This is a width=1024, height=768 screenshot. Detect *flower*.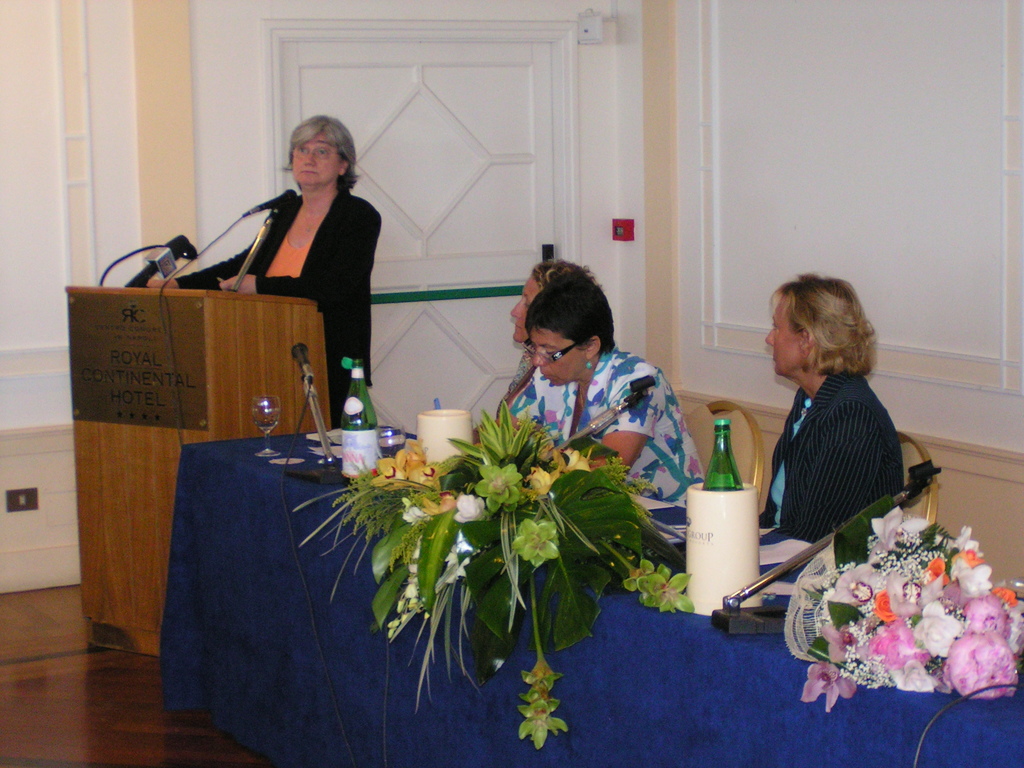
{"left": 888, "top": 660, "right": 938, "bottom": 692}.
